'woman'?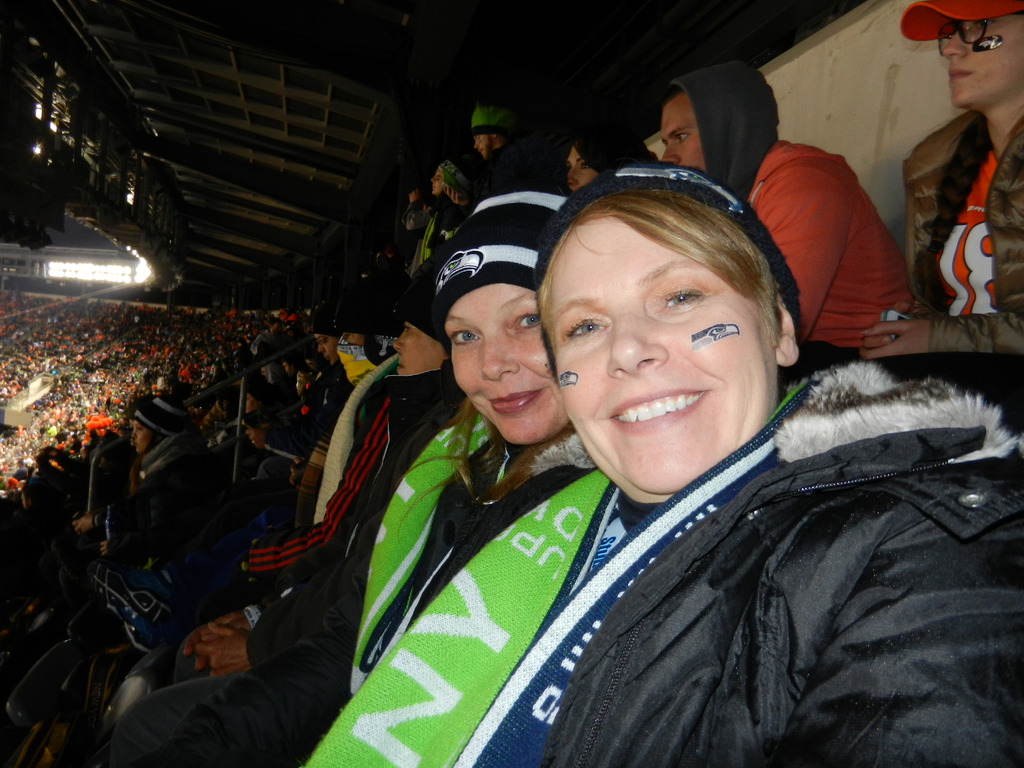
locate(865, 0, 1023, 355)
